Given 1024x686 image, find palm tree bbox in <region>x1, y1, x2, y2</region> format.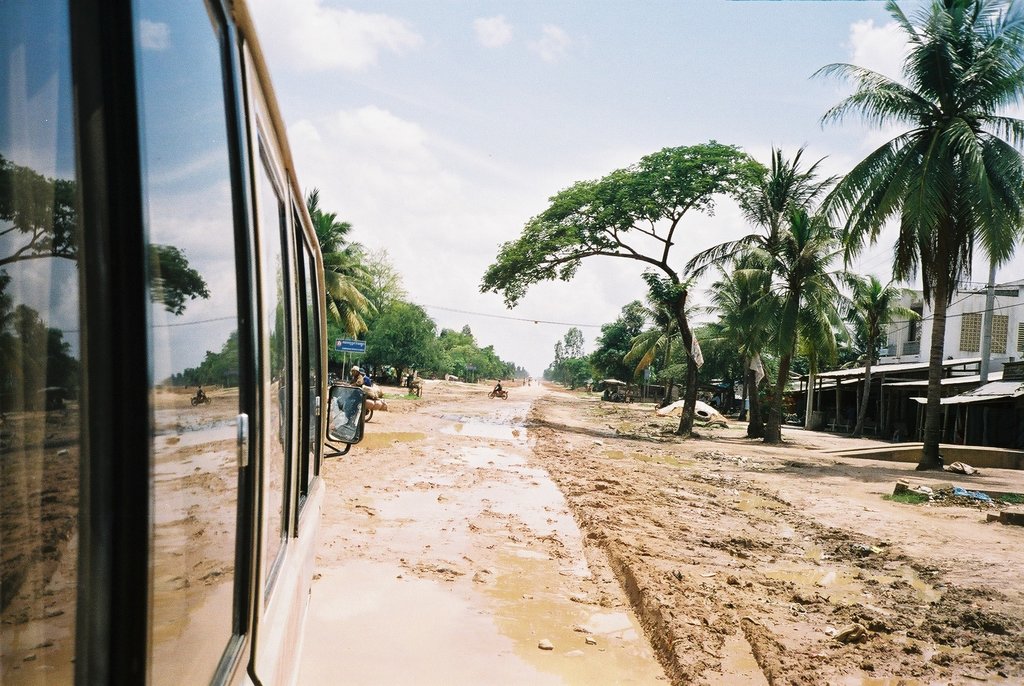
<region>801, 0, 1023, 468</region>.
